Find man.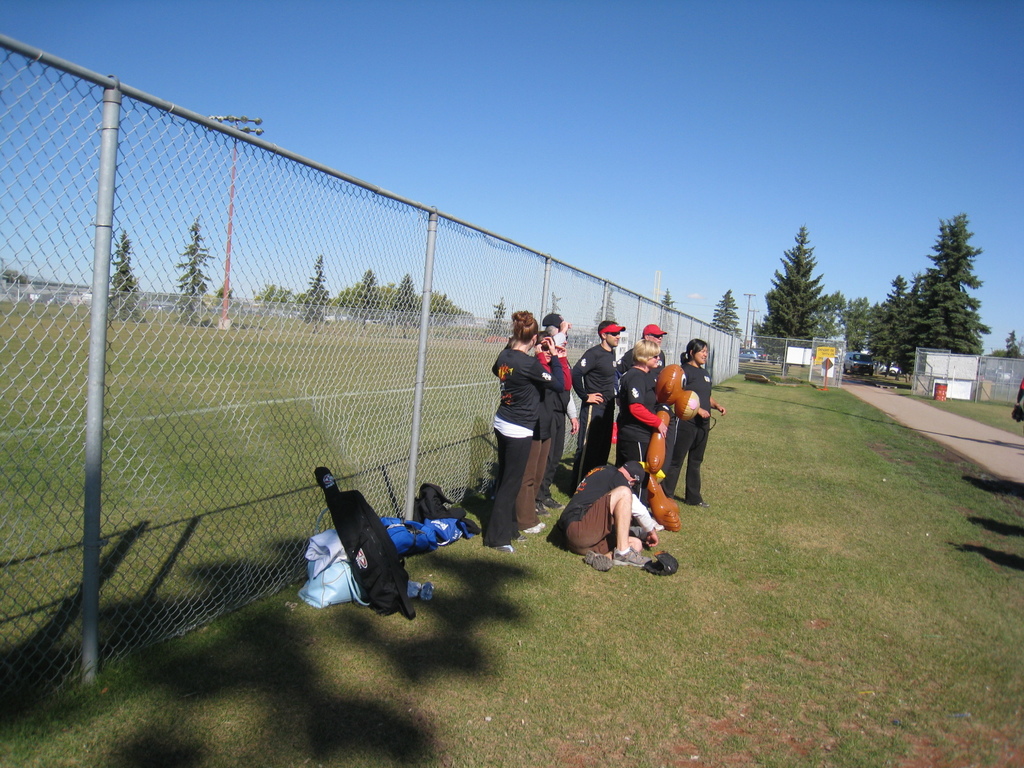
x1=557, y1=459, x2=660, y2=573.
